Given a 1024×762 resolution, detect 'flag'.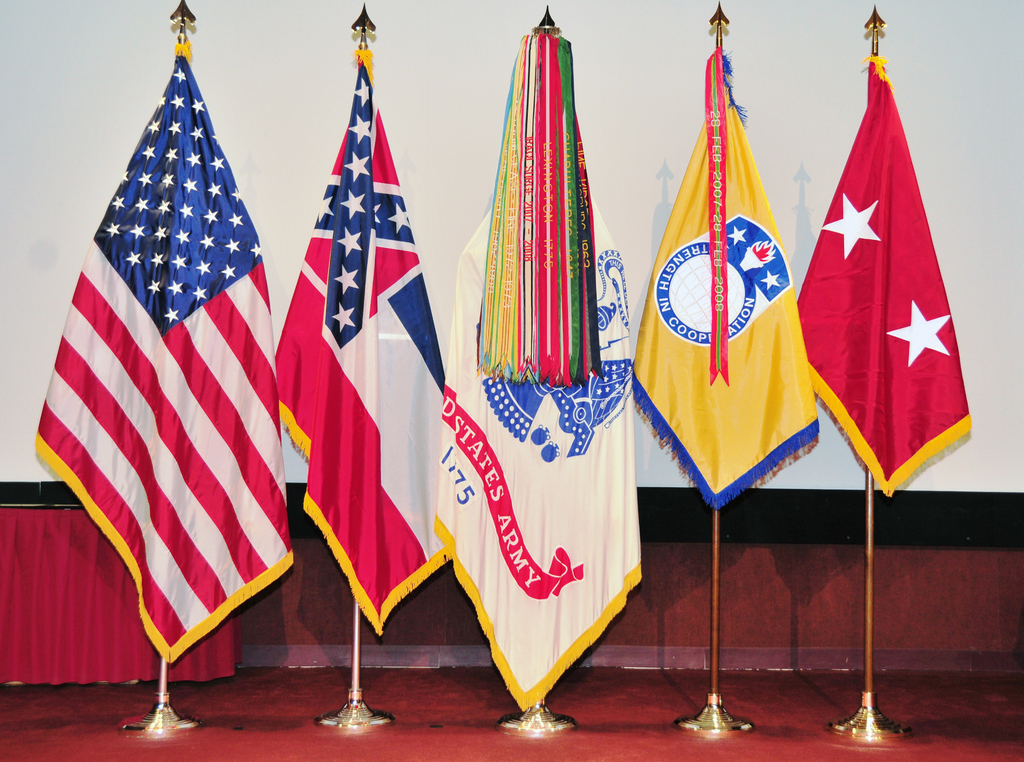
(275,50,453,641).
